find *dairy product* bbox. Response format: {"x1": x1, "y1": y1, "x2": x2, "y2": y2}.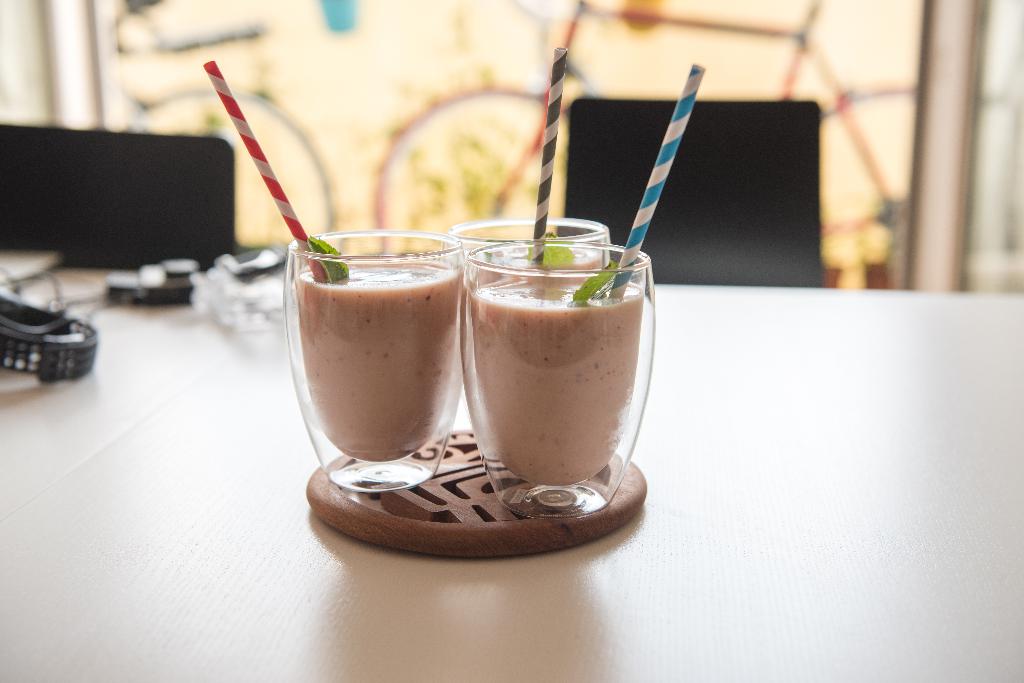
{"x1": 301, "y1": 260, "x2": 459, "y2": 460}.
